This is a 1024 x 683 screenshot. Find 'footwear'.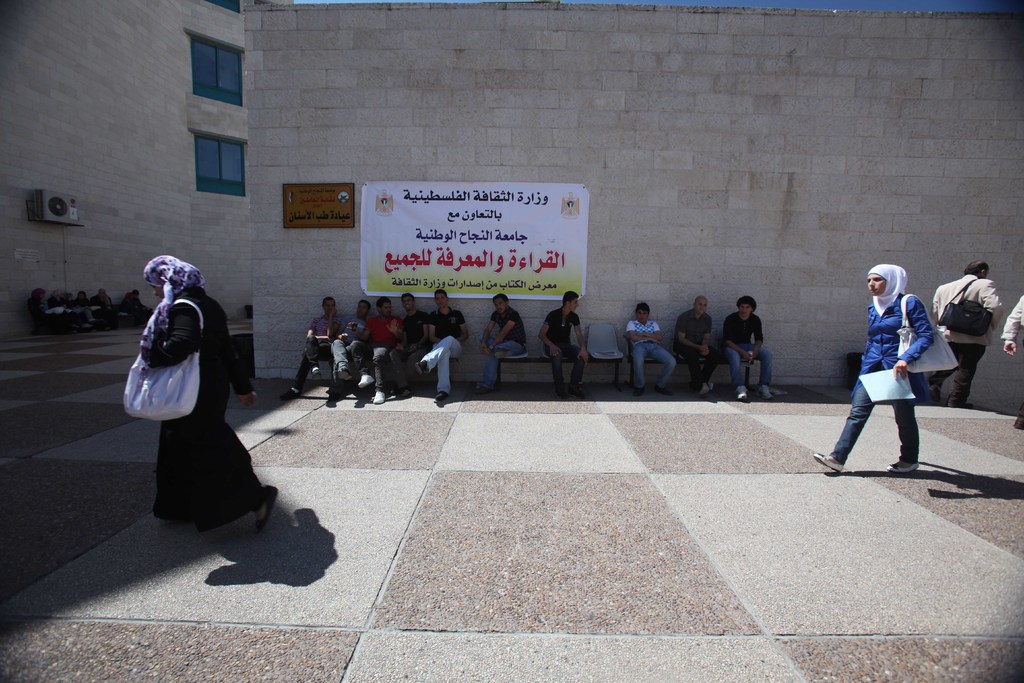
Bounding box: bbox=(337, 365, 351, 382).
